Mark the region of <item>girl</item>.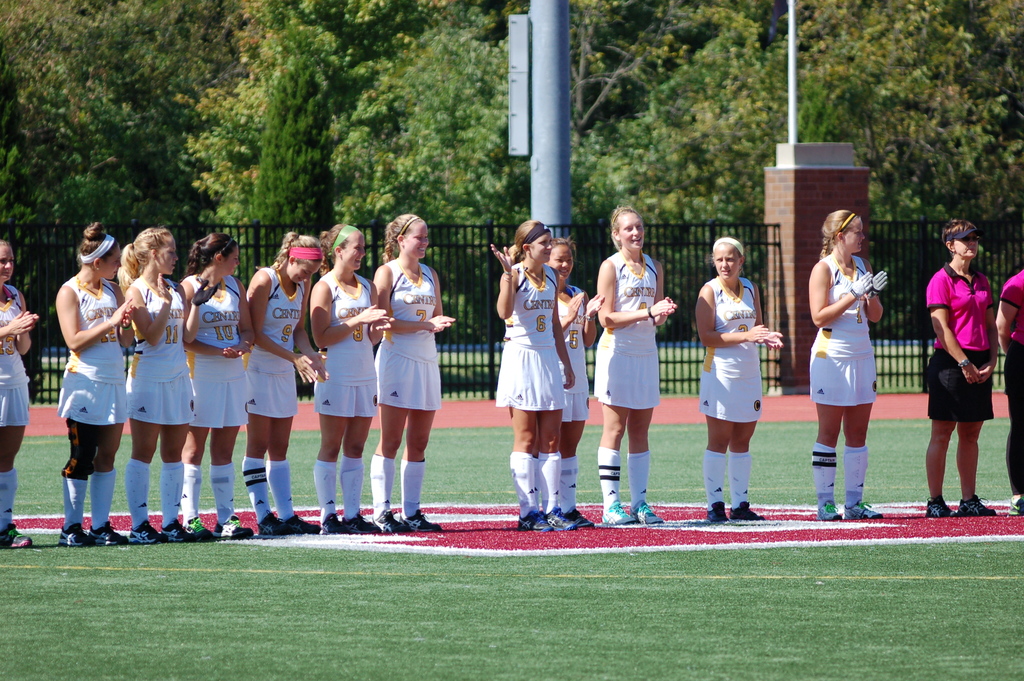
Region: Rect(302, 219, 390, 539).
